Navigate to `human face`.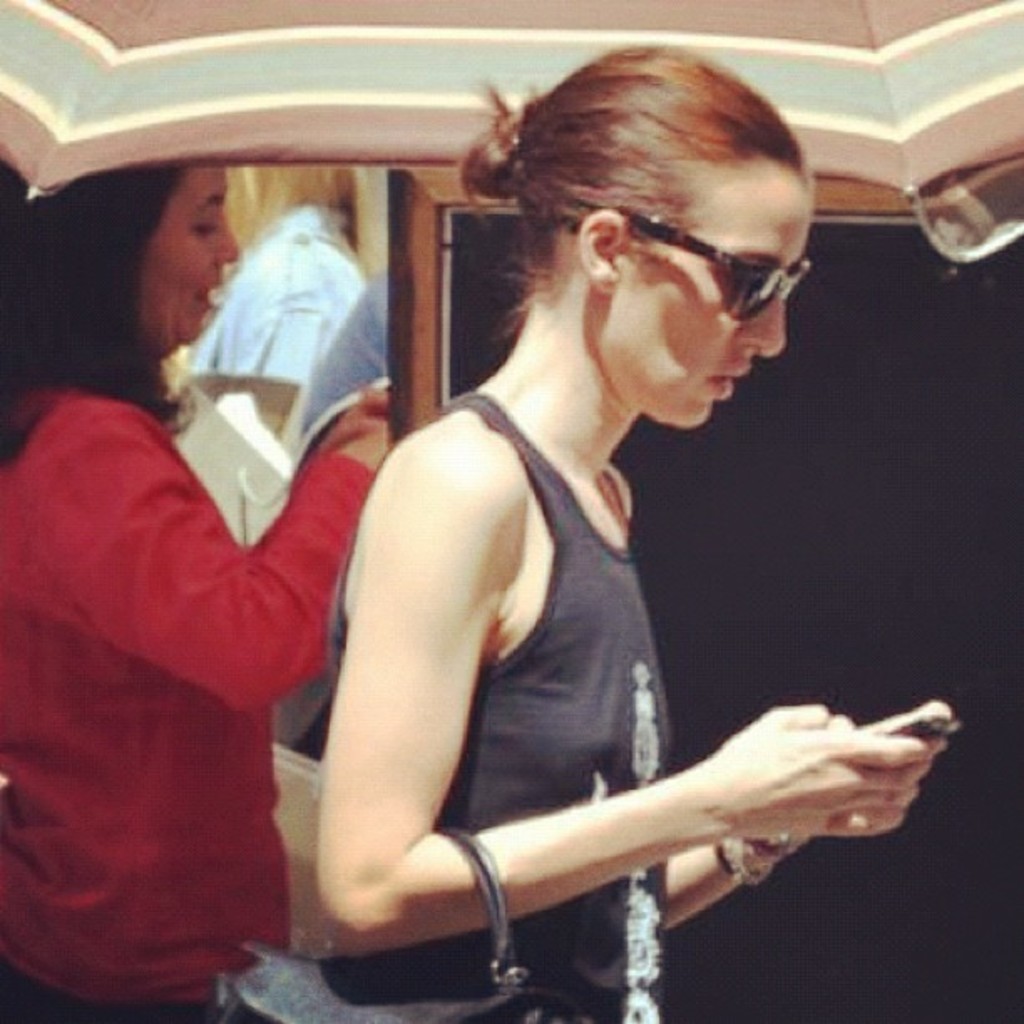
Navigation target: (left=127, top=164, right=251, bottom=370).
